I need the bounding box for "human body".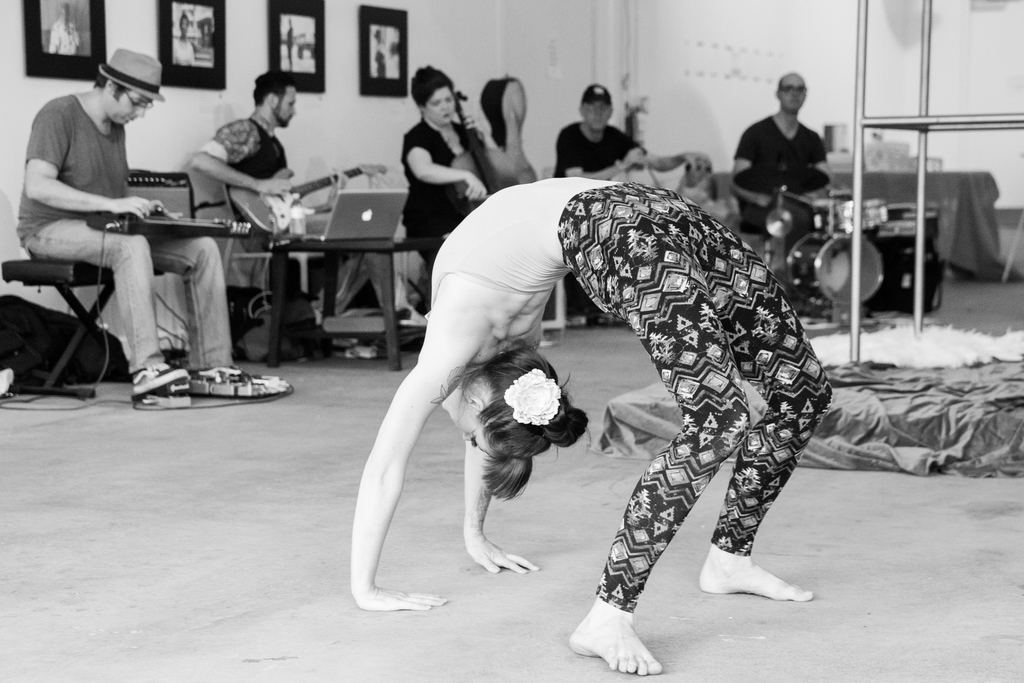
Here it is: <bbox>47, 21, 84, 54</bbox>.
